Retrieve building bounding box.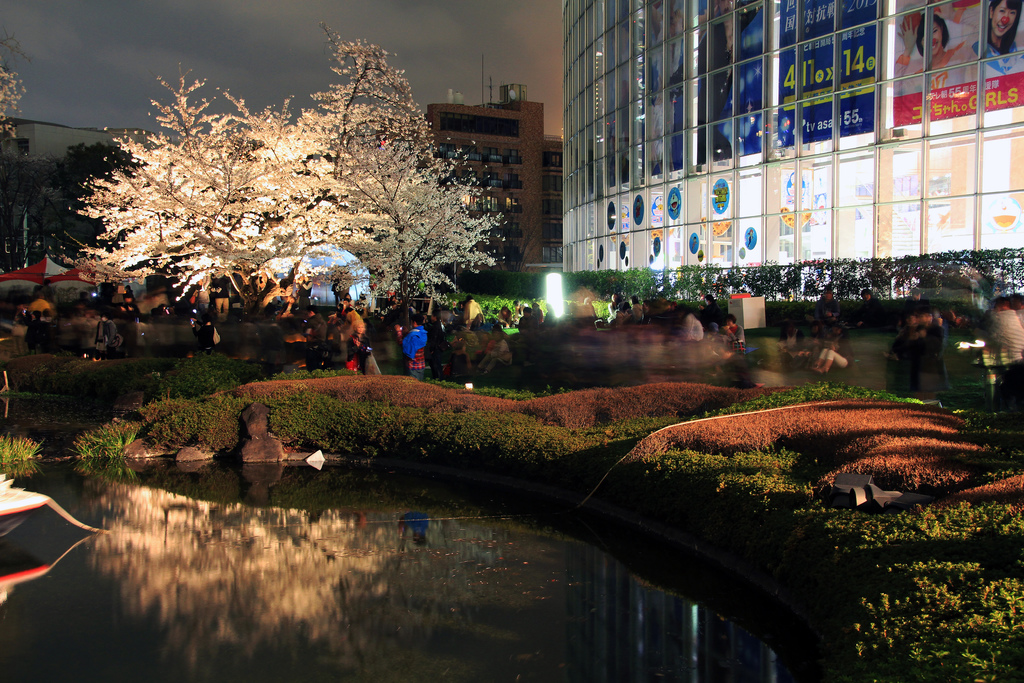
Bounding box: box=[5, 113, 178, 281].
